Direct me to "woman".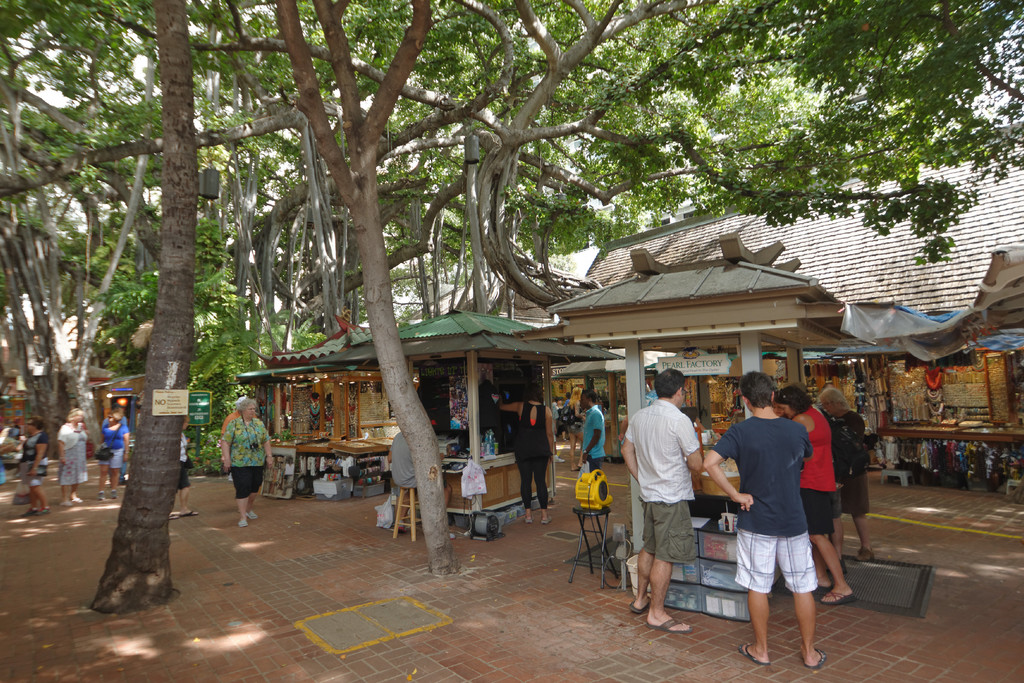
Direction: [56, 404, 86, 513].
